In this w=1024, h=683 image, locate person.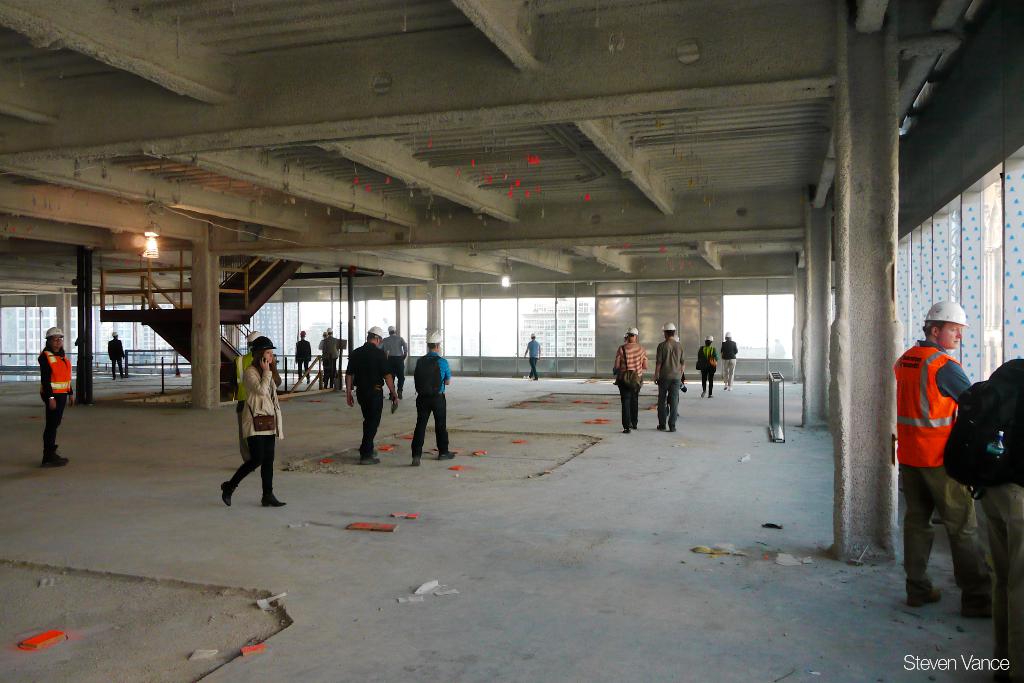
Bounding box: bbox(109, 330, 133, 383).
